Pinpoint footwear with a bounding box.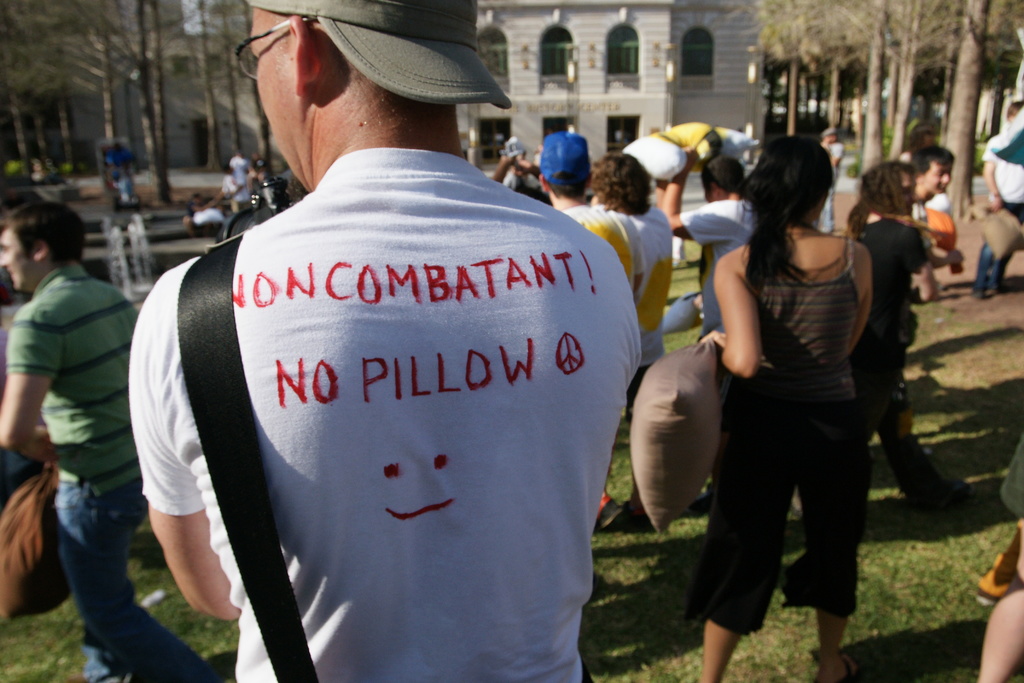
(899, 418, 980, 522).
